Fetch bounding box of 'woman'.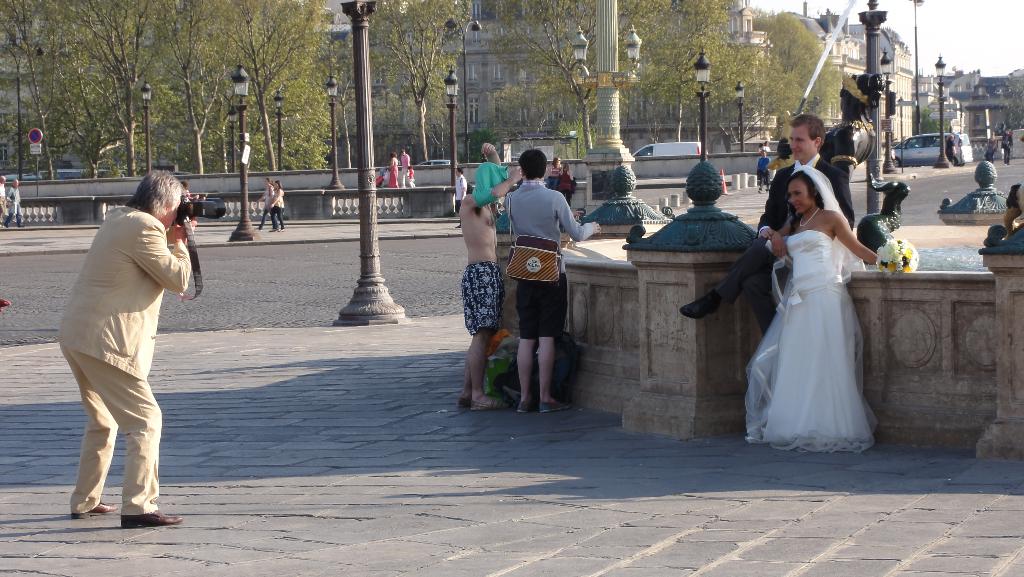
Bbox: (x1=258, y1=179, x2=280, y2=232).
